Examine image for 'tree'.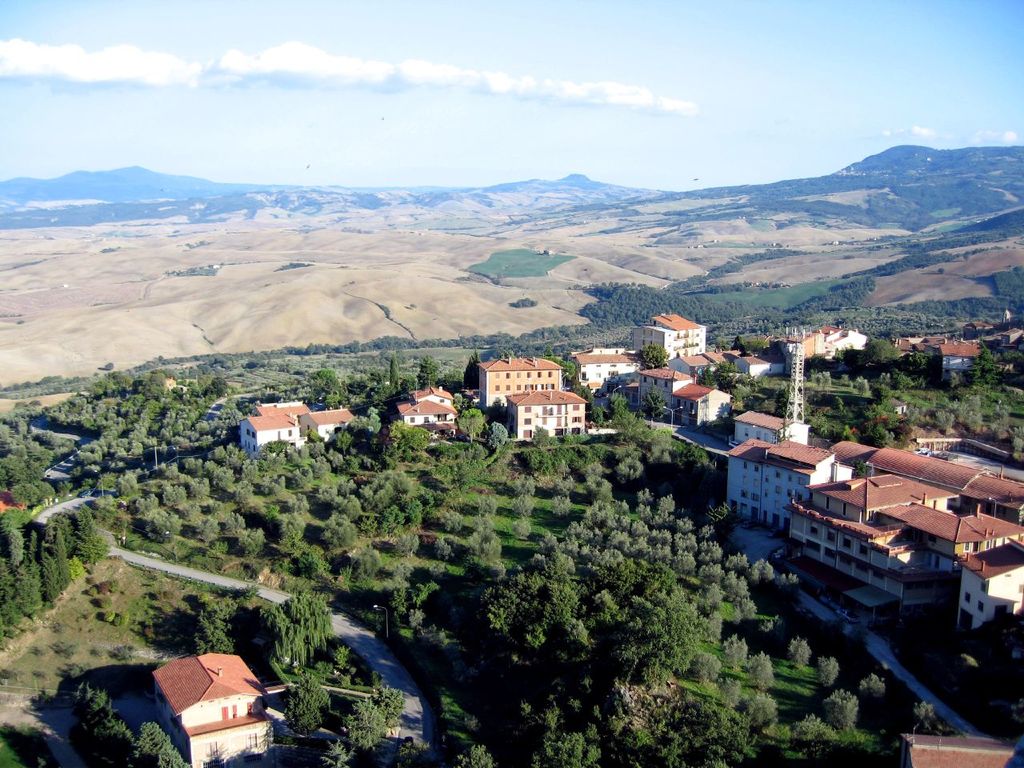
Examination result: rect(74, 690, 198, 767).
